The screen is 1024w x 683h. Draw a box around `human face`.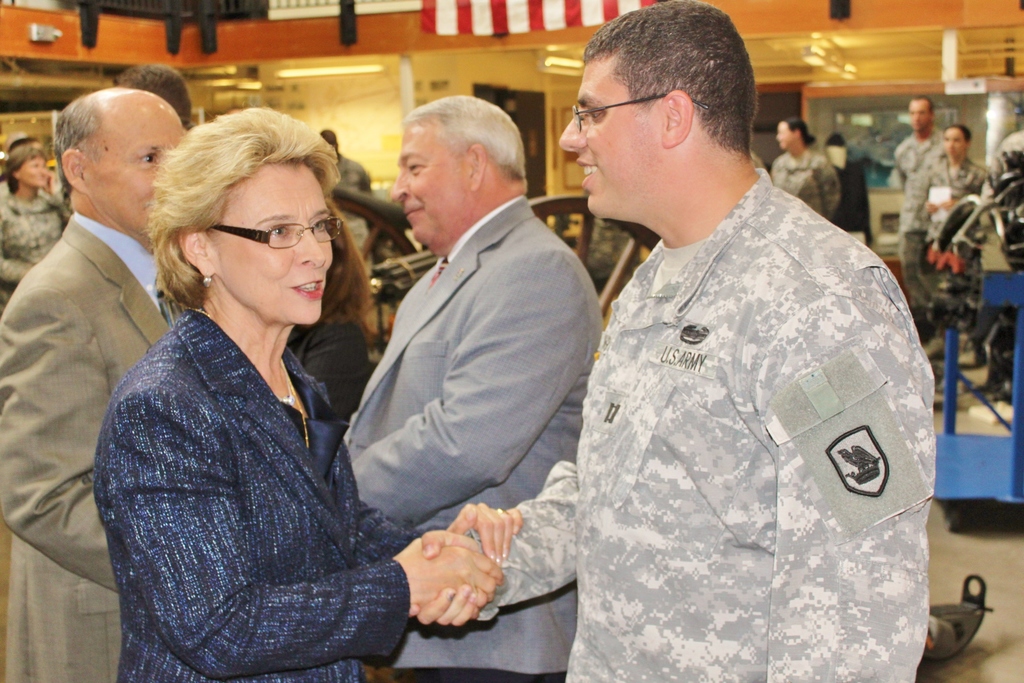
556, 54, 664, 219.
